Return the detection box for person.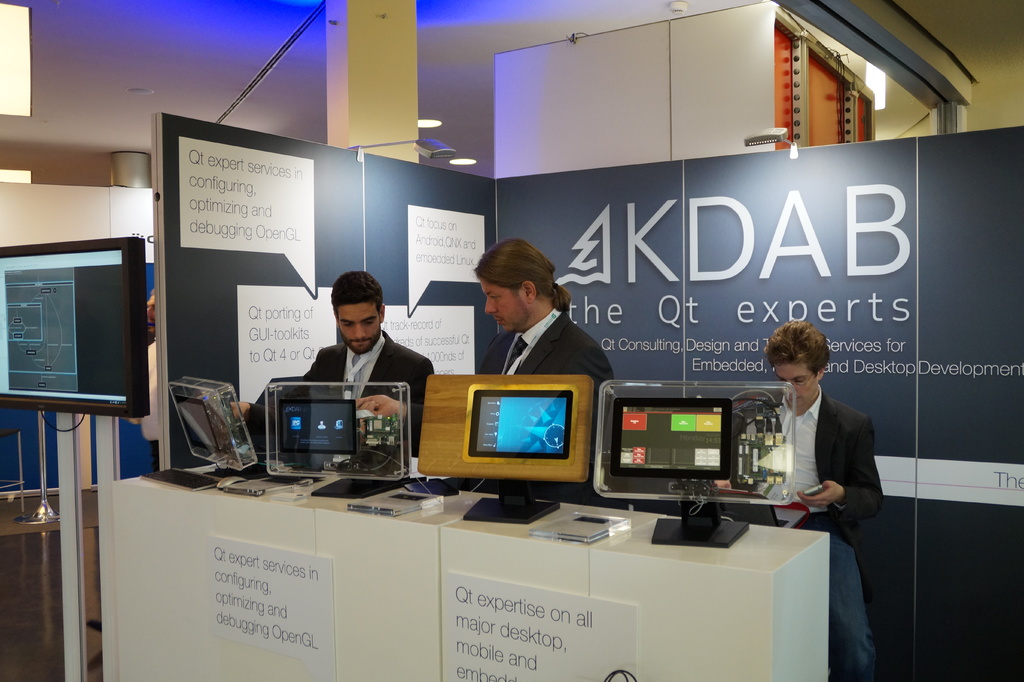
l=473, t=237, r=616, b=462.
